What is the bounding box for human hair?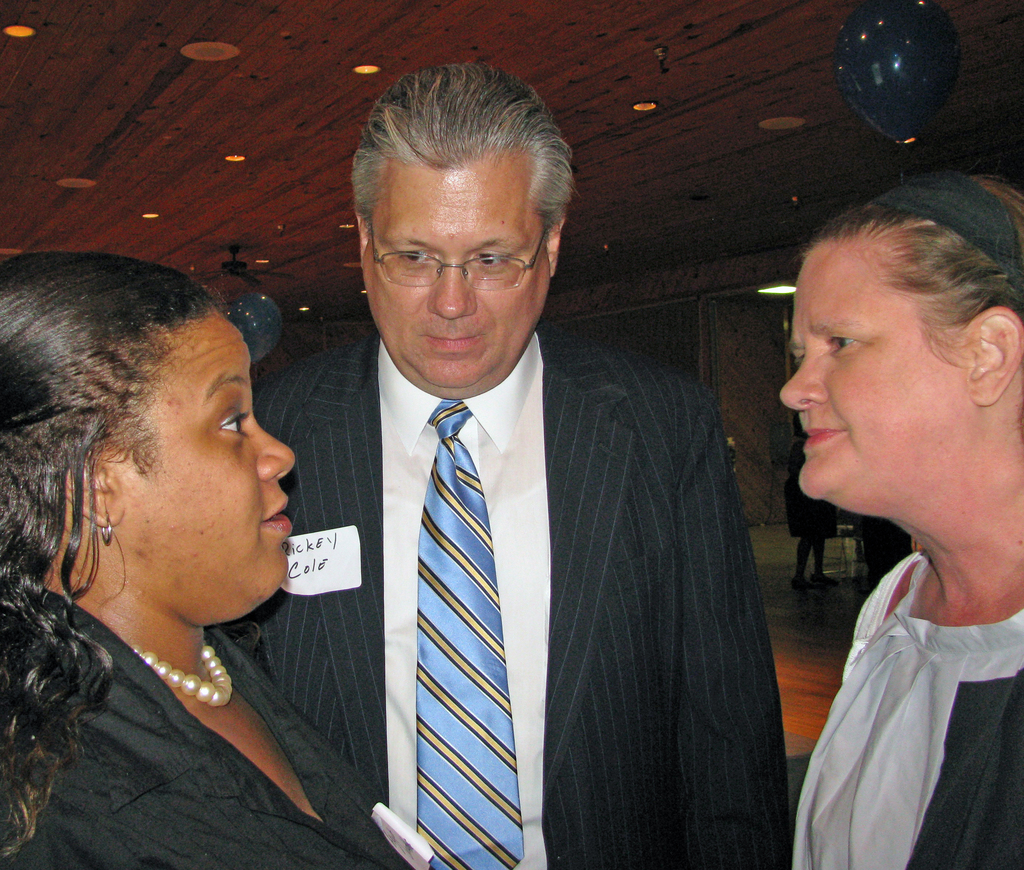
(794,161,1023,446).
